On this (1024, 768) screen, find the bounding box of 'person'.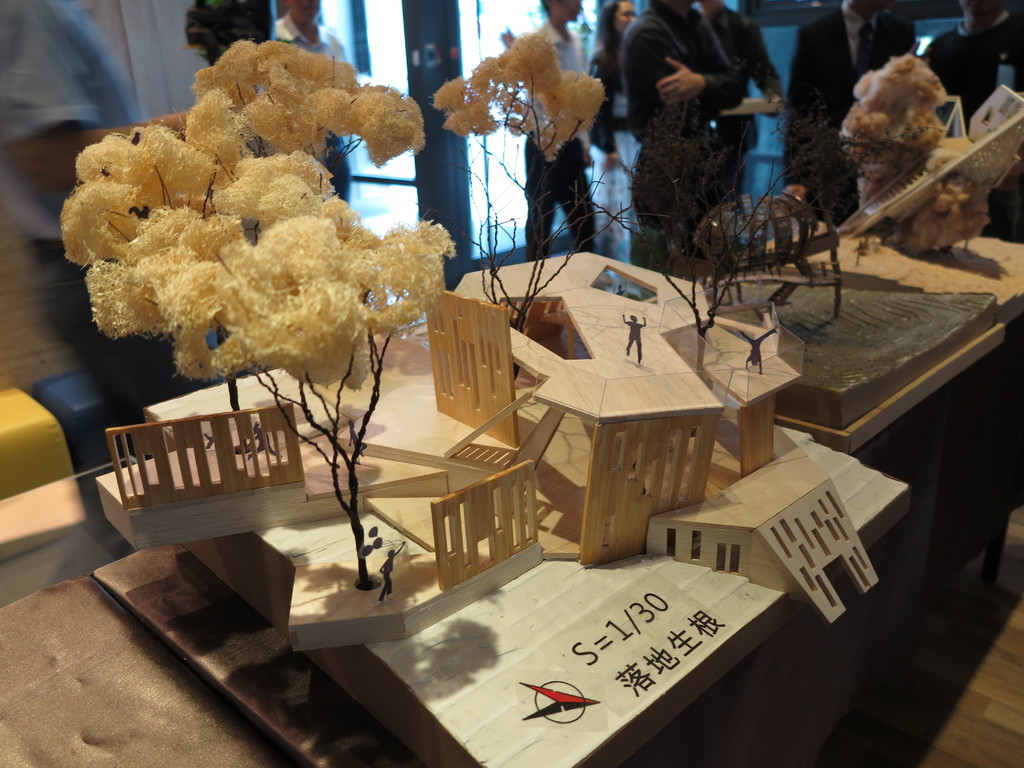
Bounding box: region(696, 0, 790, 207).
